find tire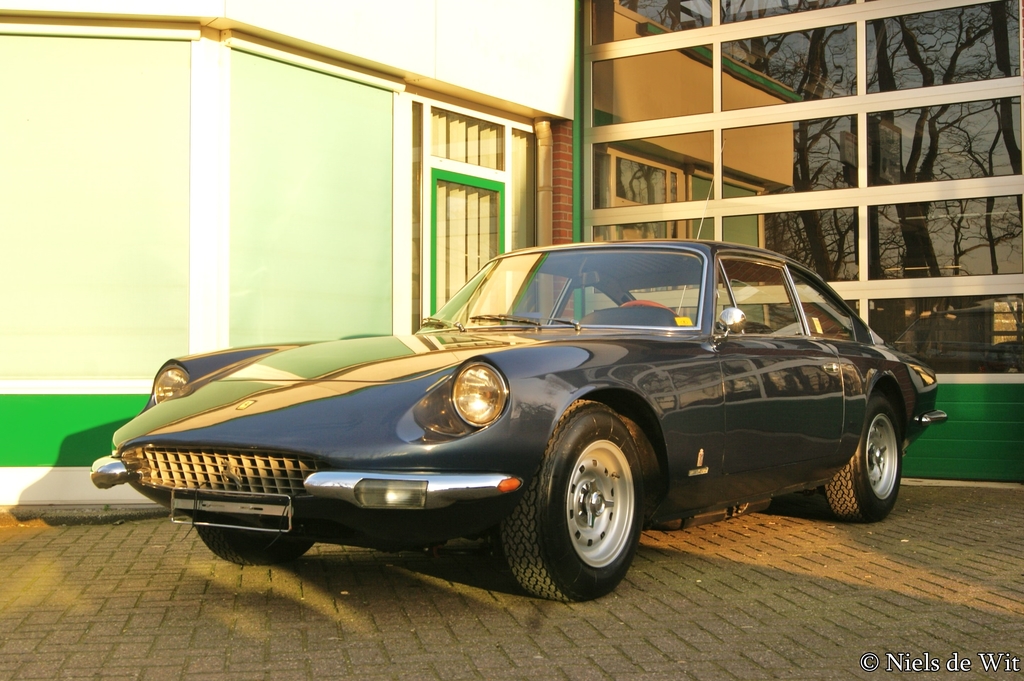
bbox=(186, 519, 324, 568)
